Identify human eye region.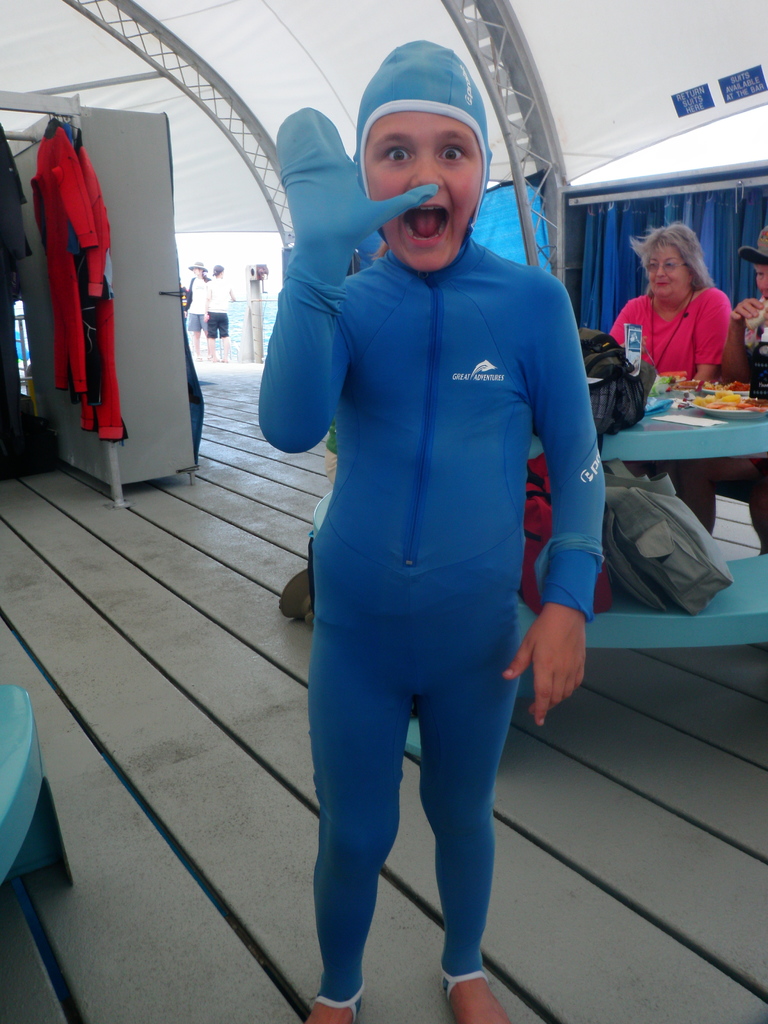
Region: bbox(650, 261, 659, 270).
